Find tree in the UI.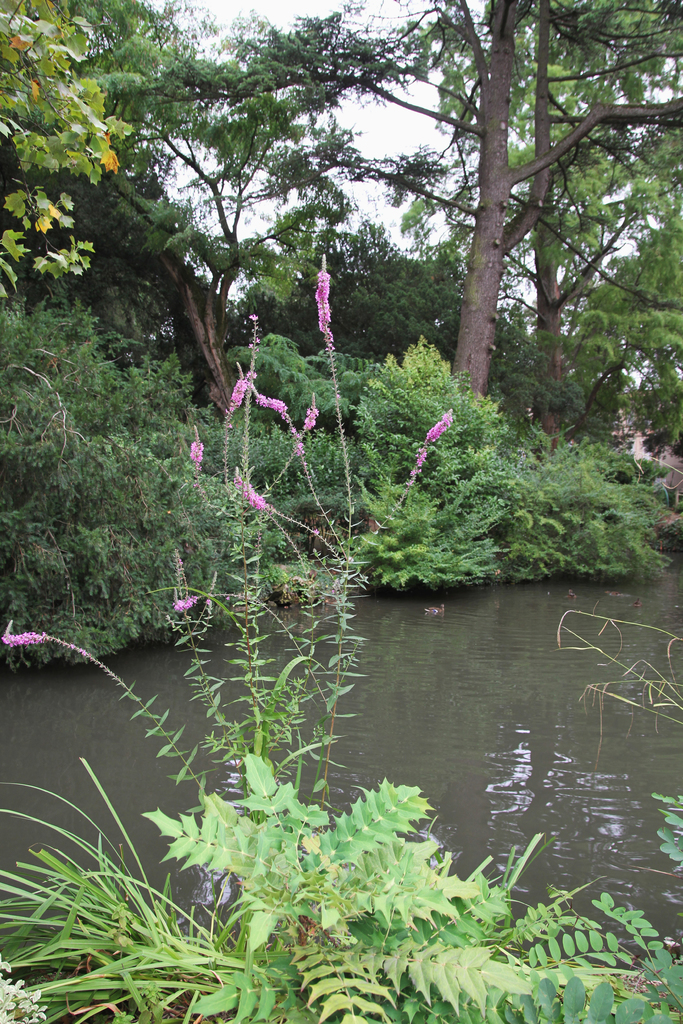
UI element at detection(505, 106, 682, 273).
